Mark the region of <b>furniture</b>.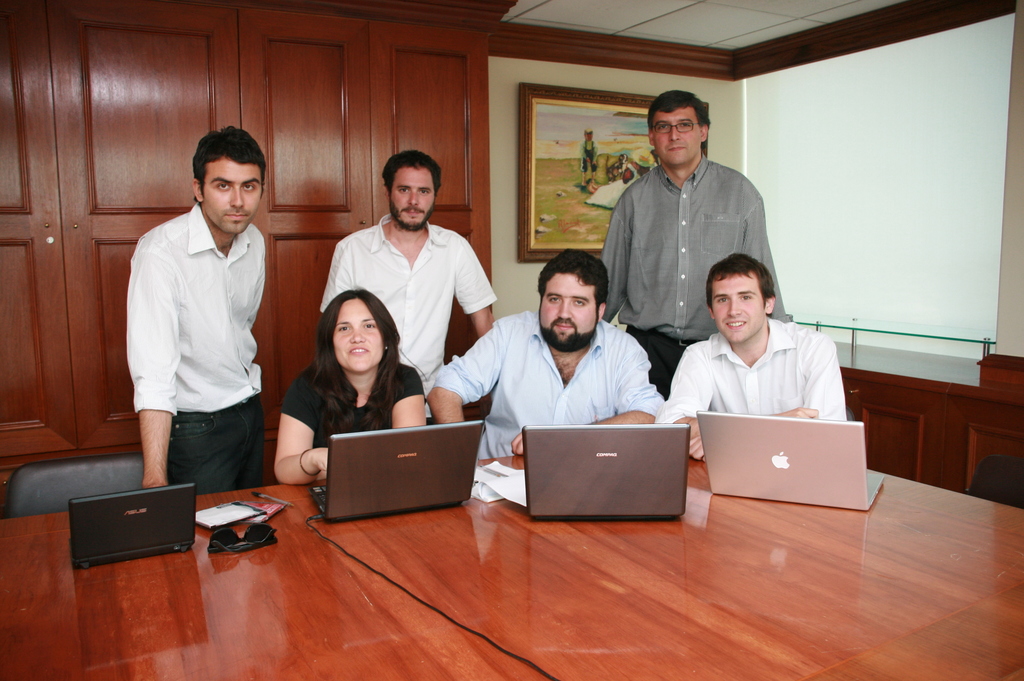
Region: (x1=968, y1=458, x2=1023, y2=508).
